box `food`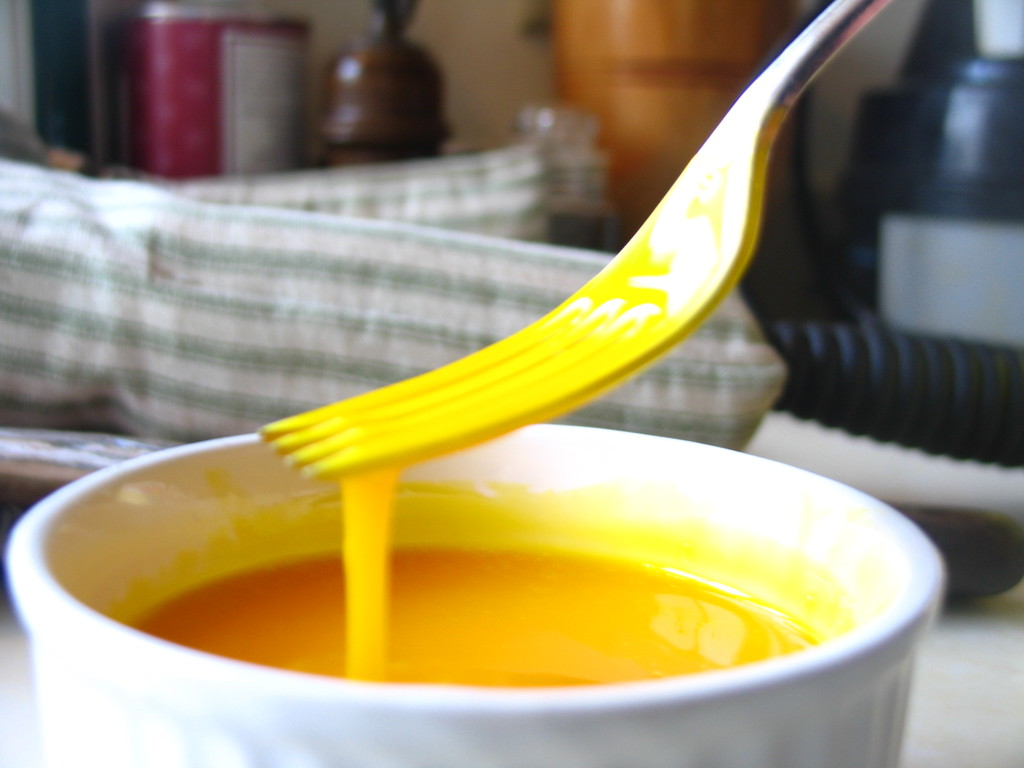
crop(132, 445, 897, 699)
